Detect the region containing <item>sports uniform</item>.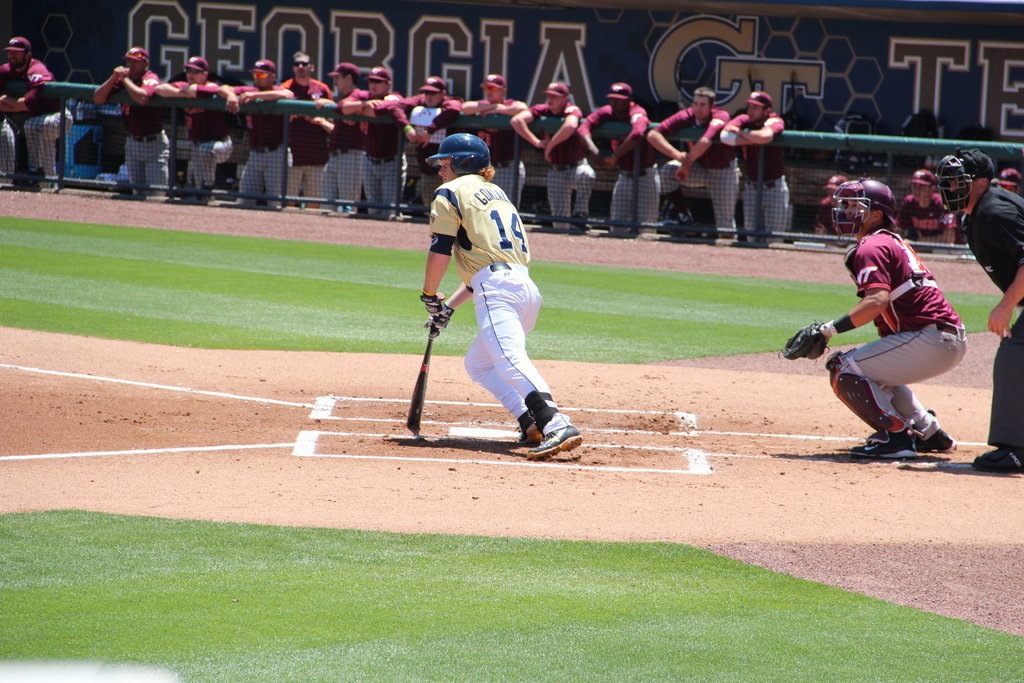
(x1=957, y1=176, x2=1023, y2=456).
